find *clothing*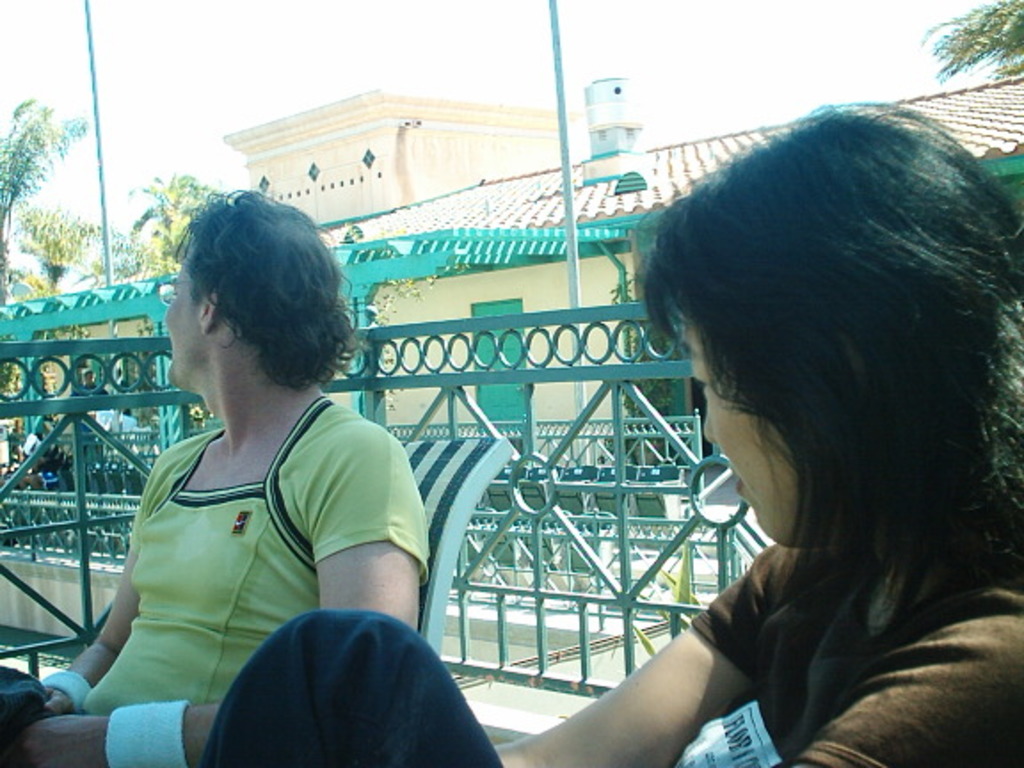
176 526 1022 766
